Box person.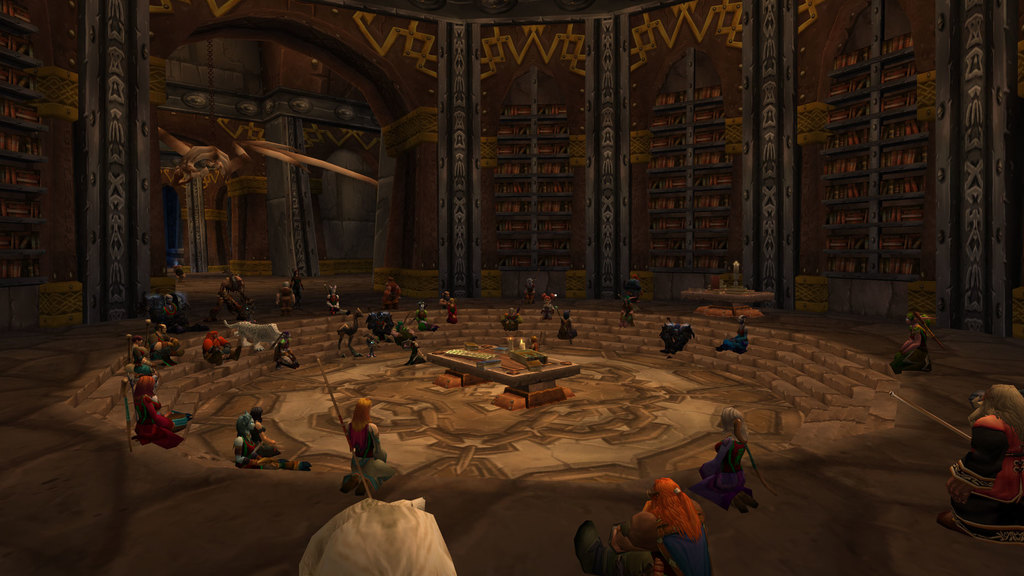
251, 403, 282, 459.
